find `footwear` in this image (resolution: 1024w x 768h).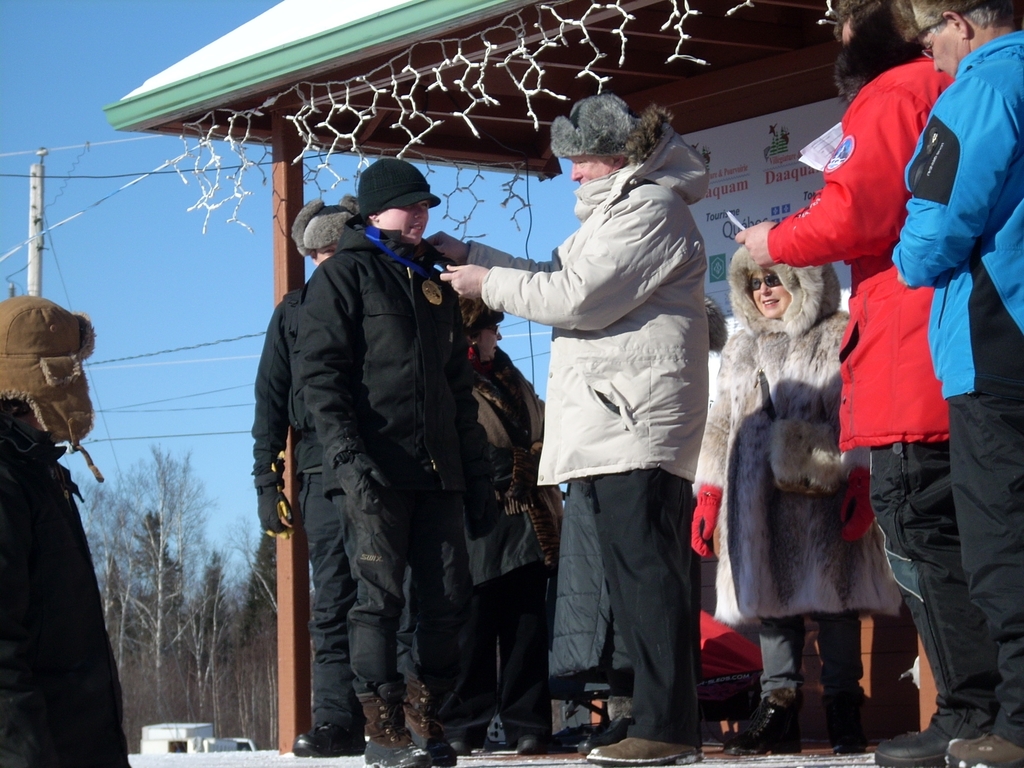
bbox=[580, 712, 630, 755].
